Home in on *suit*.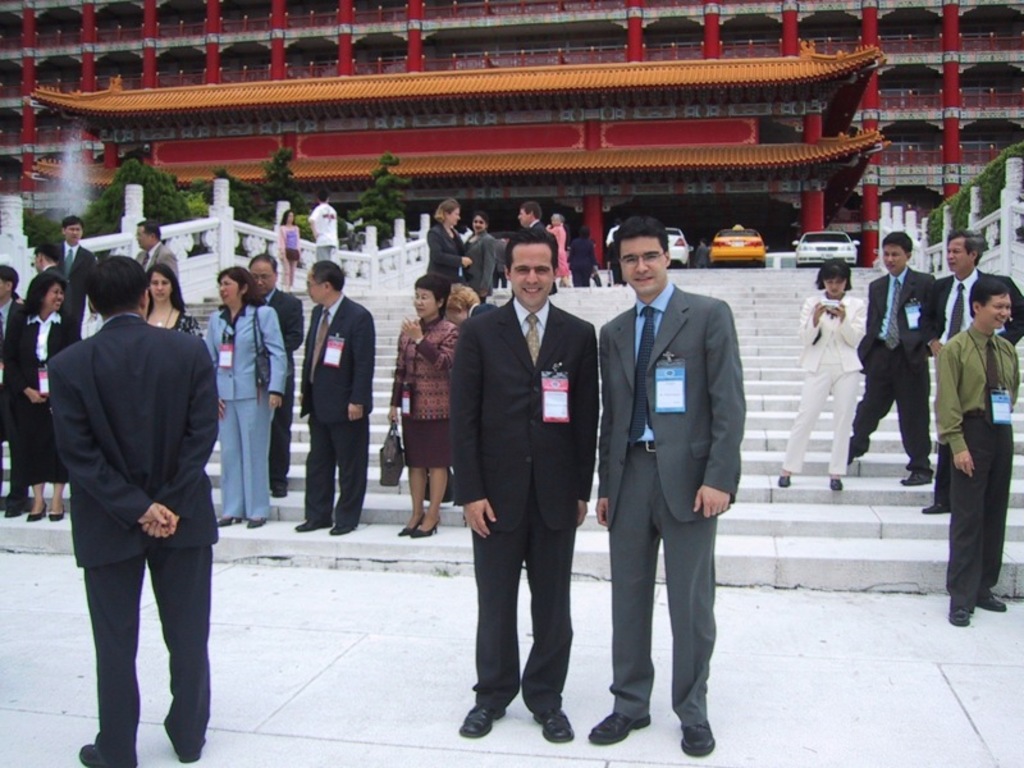
Homed in at select_region(854, 264, 936, 467).
